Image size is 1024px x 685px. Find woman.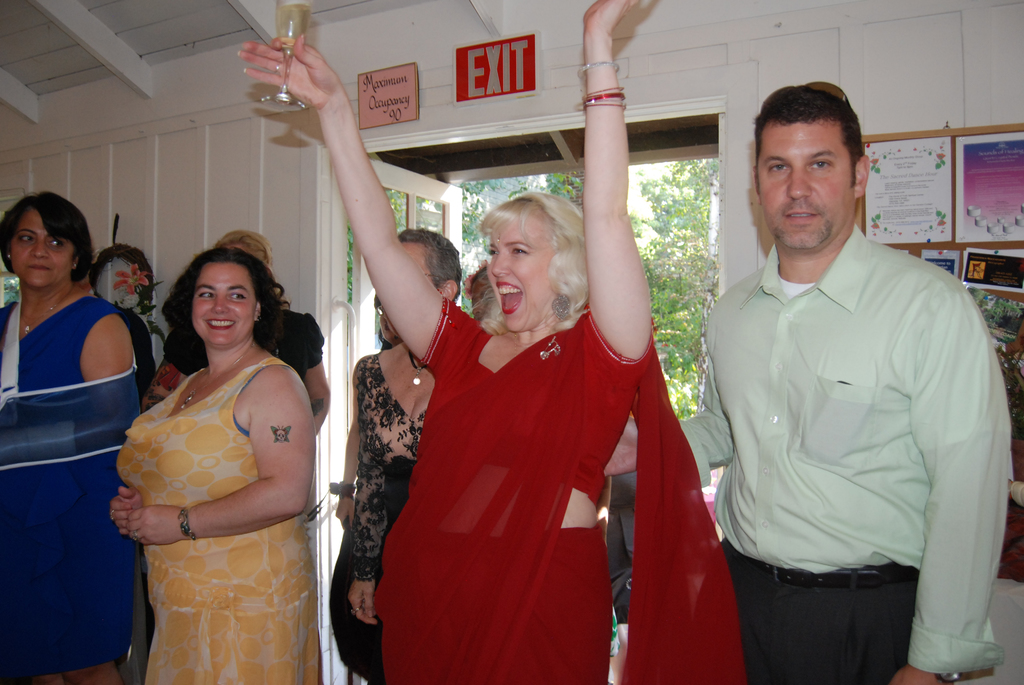
(0, 190, 140, 406).
